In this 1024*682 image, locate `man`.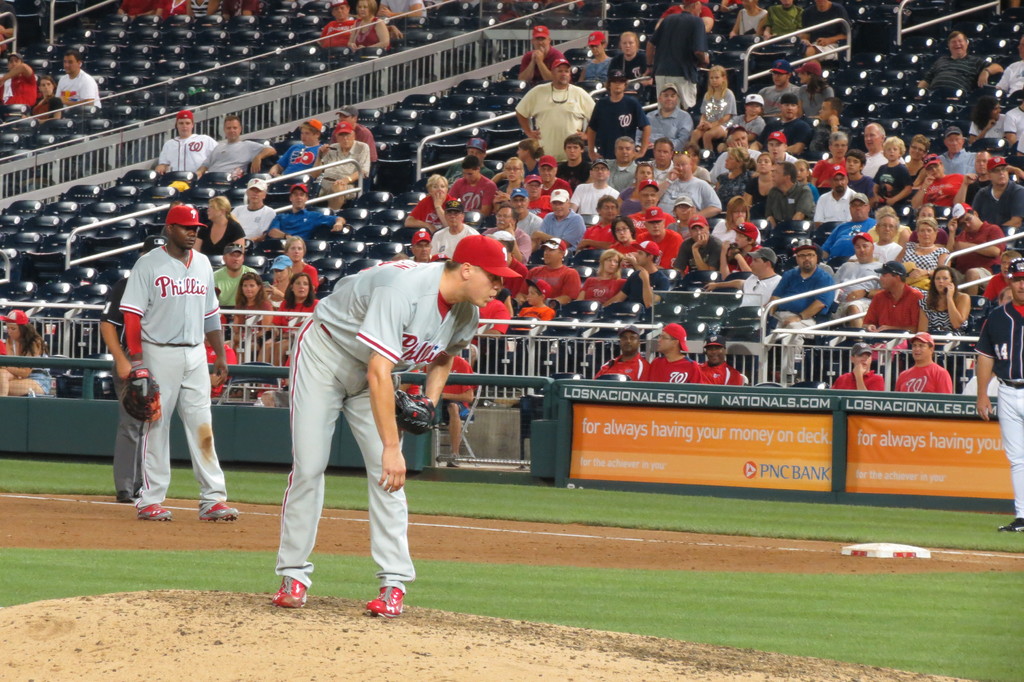
Bounding box: [left=154, top=110, right=219, bottom=178].
